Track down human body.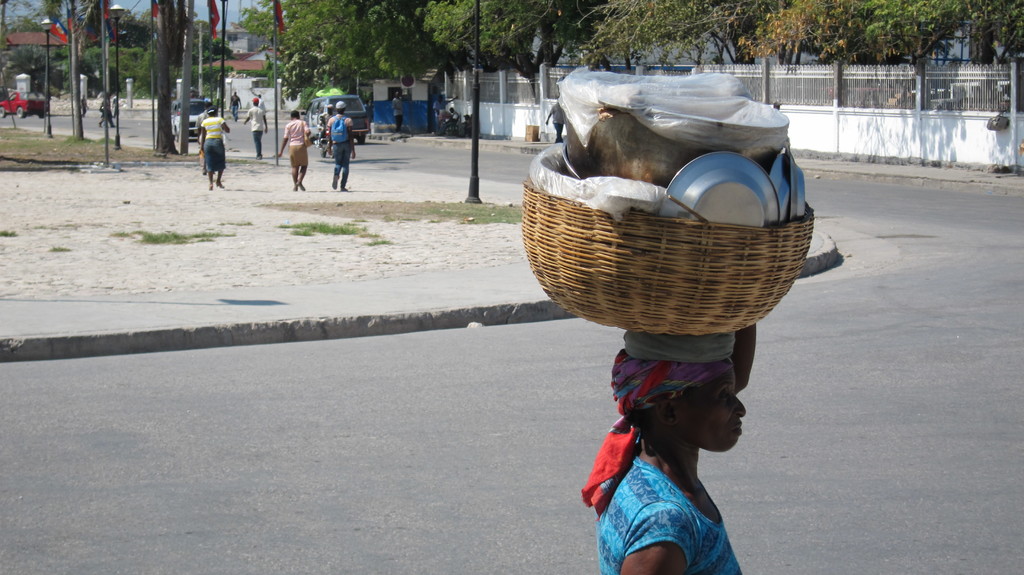
Tracked to {"x1": 200, "y1": 117, "x2": 230, "y2": 193}.
